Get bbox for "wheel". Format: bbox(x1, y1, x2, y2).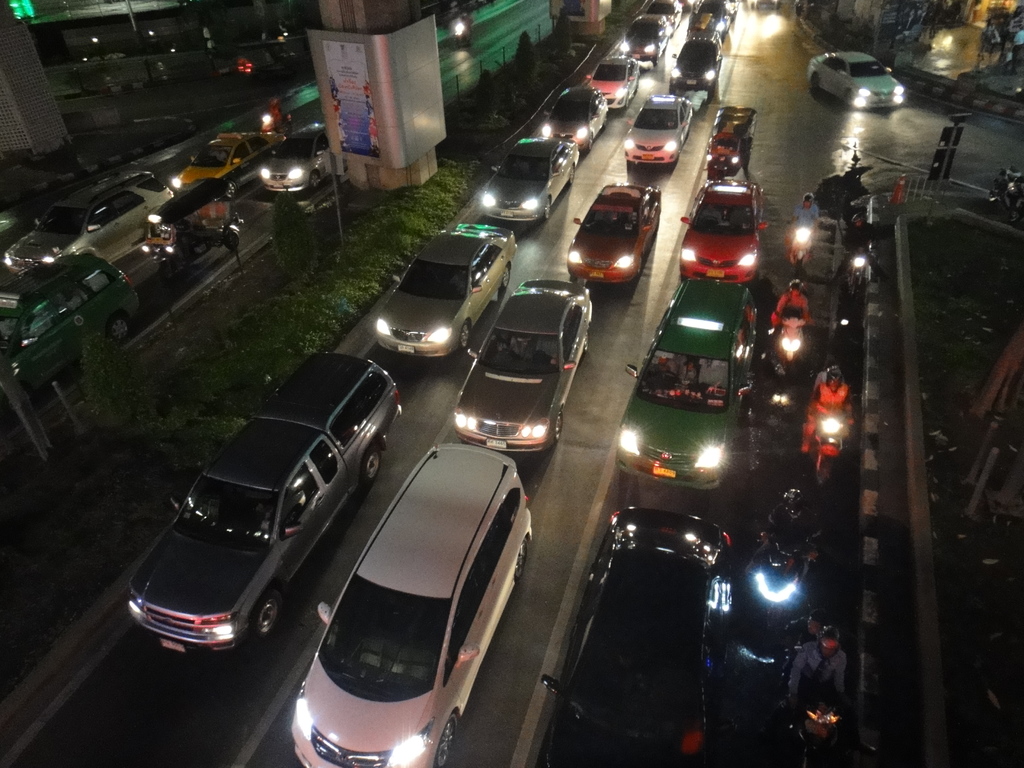
bbox(554, 404, 567, 451).
